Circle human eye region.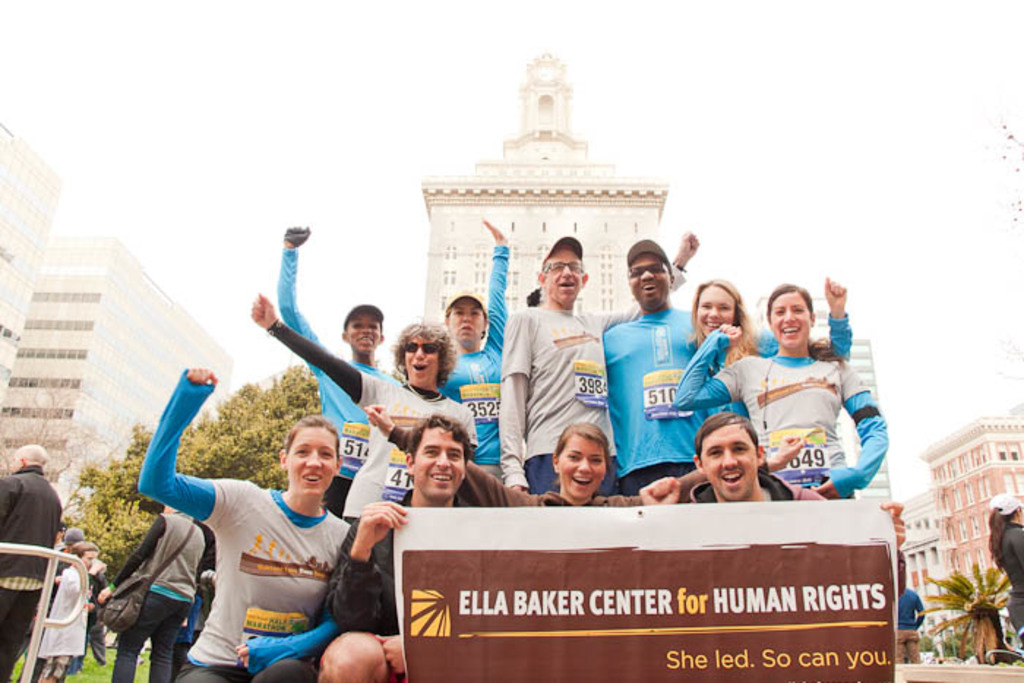
Region: [777, 306, 787, 314].
